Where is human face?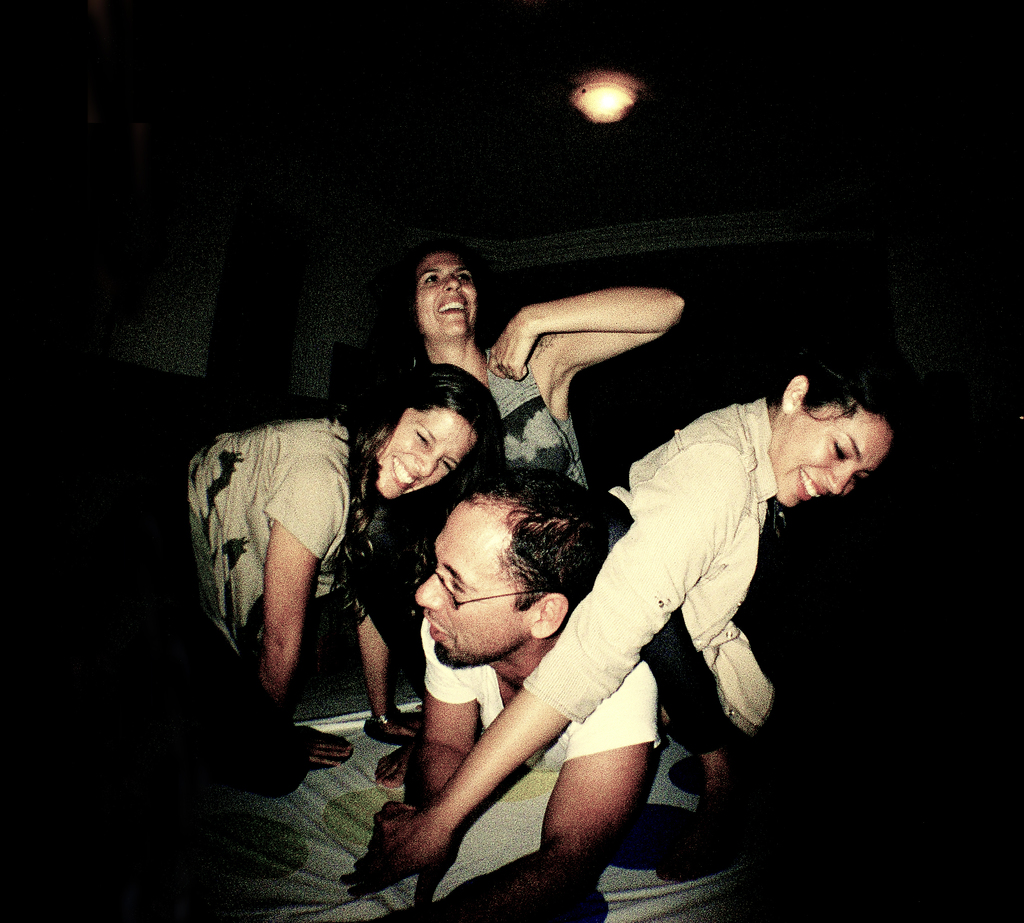
(x1=414, y1=250, x2=477, y2=344).
